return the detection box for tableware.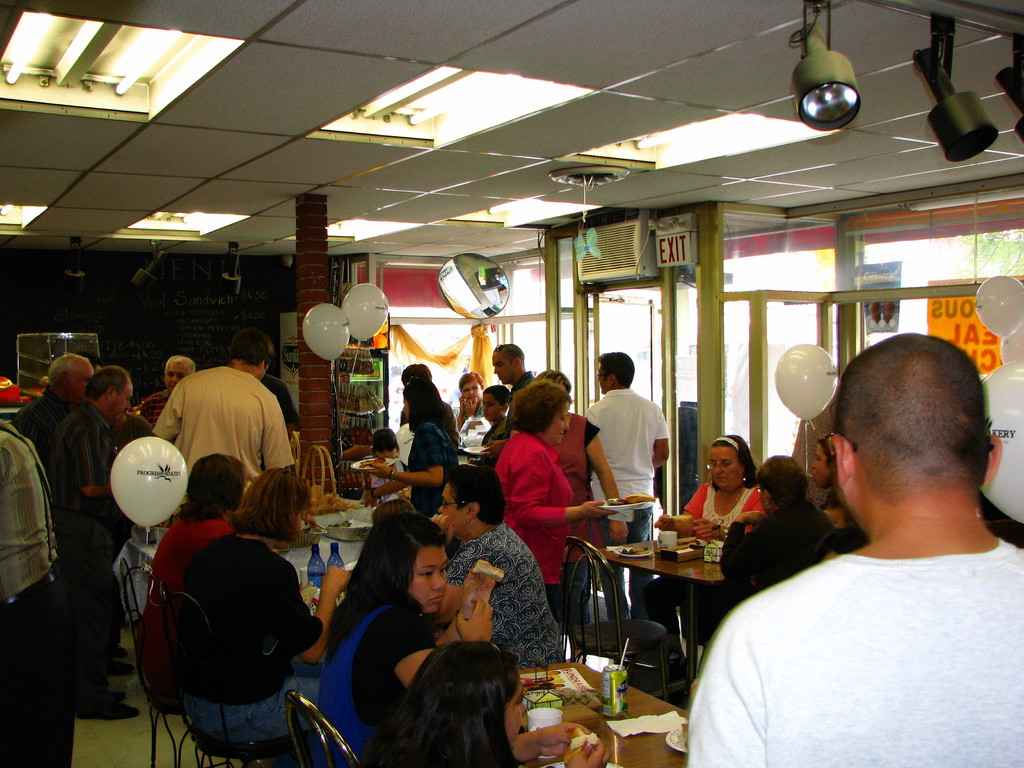
<region>656, 532, 676, 550</region>.
